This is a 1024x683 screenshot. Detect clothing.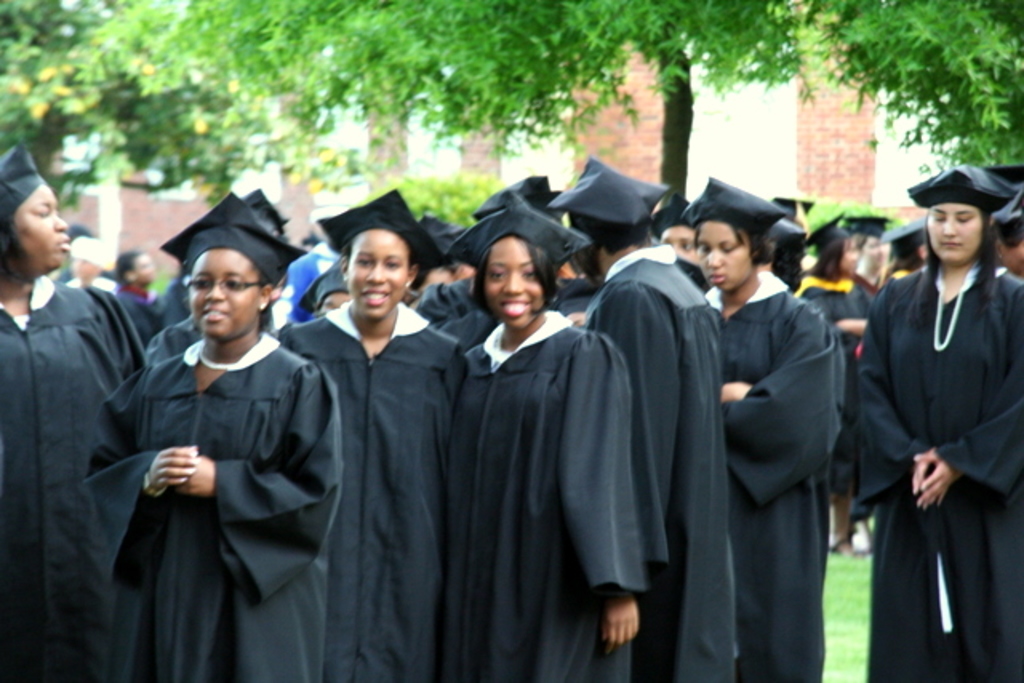
rect(275, 301, 477, 681).
